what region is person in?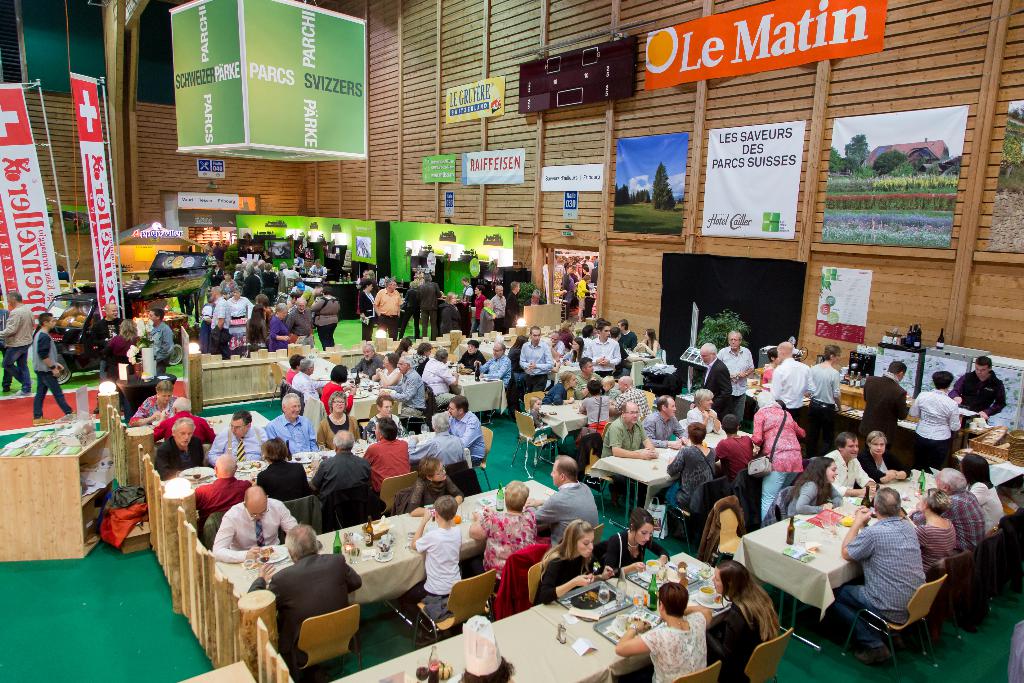
{"left": 417, "top": 465, "right": 460, "bottom": 507}.
